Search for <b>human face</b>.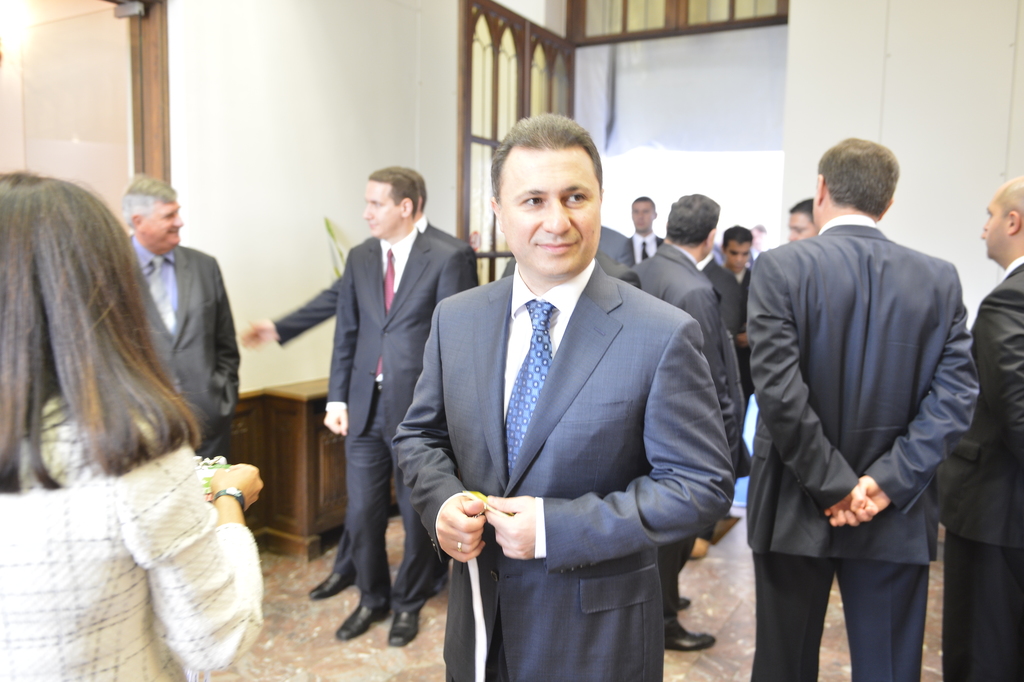
Found at l=983, t=182, r=1013, b=261.
